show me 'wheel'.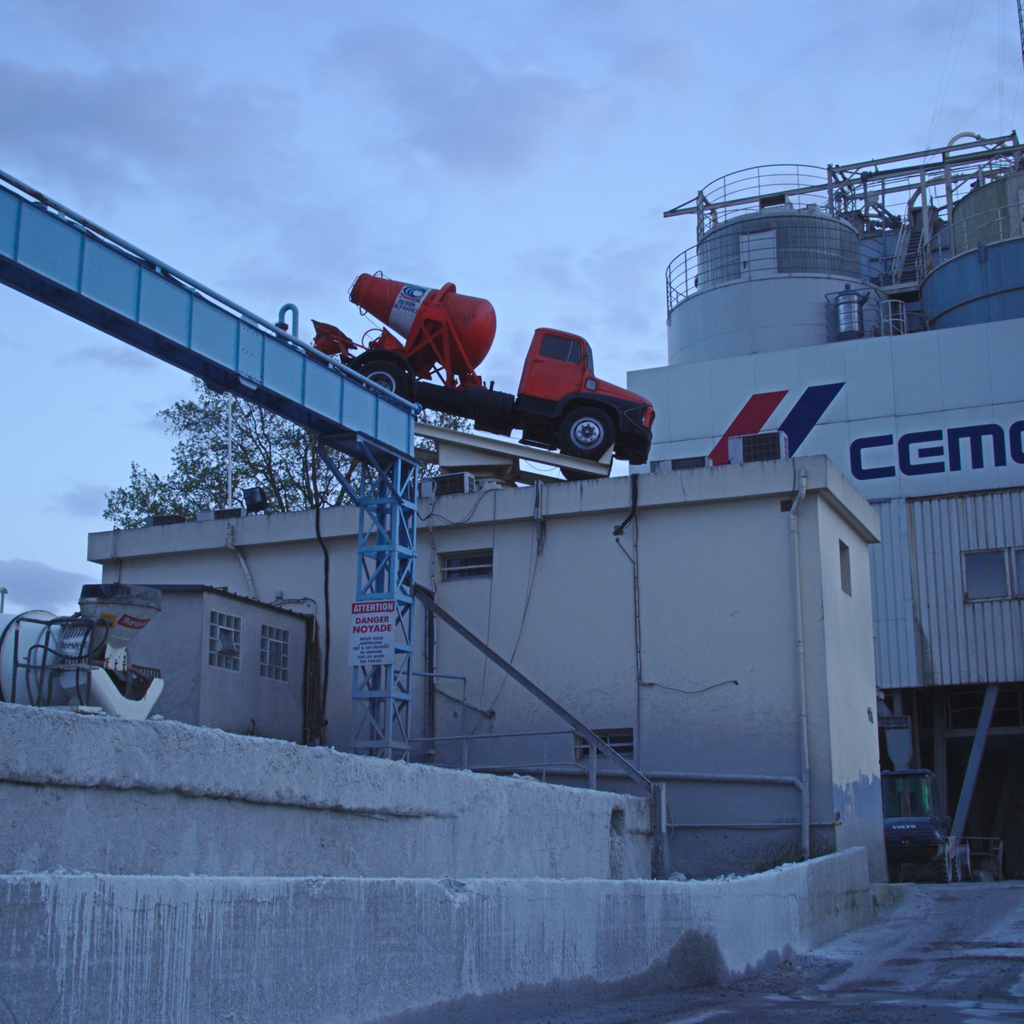
'wheel' is here: <bbox>557, 404, 620, 458</bbox>.
